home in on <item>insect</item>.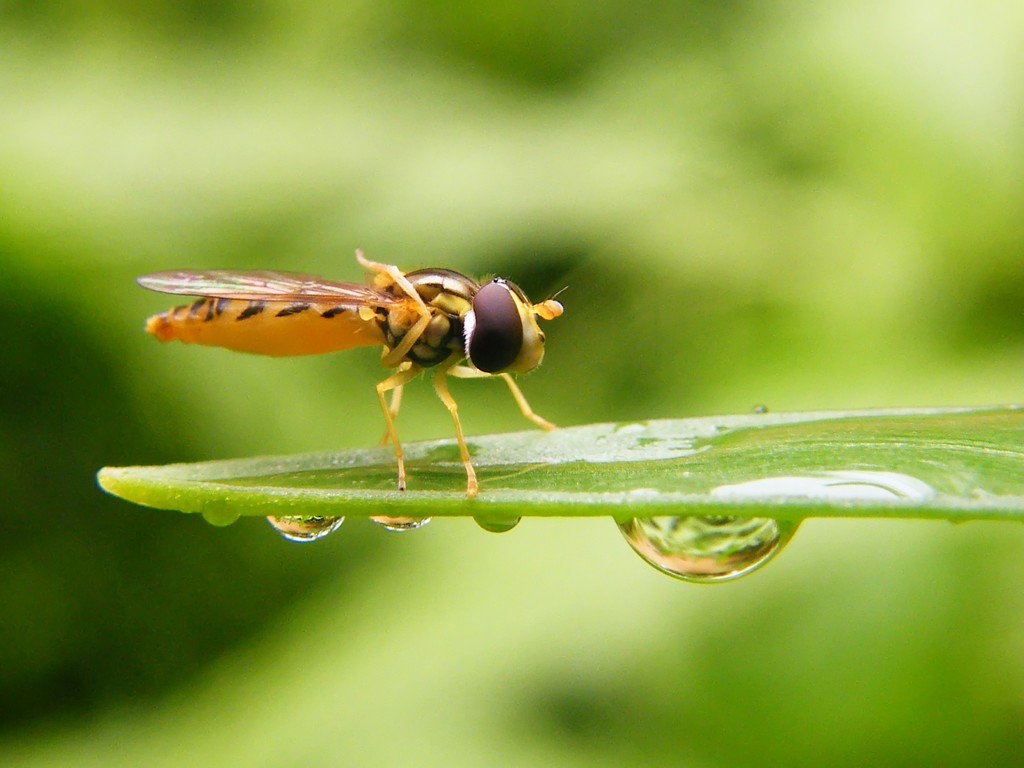
Homed in at locate(138, 243, 572, 492).
